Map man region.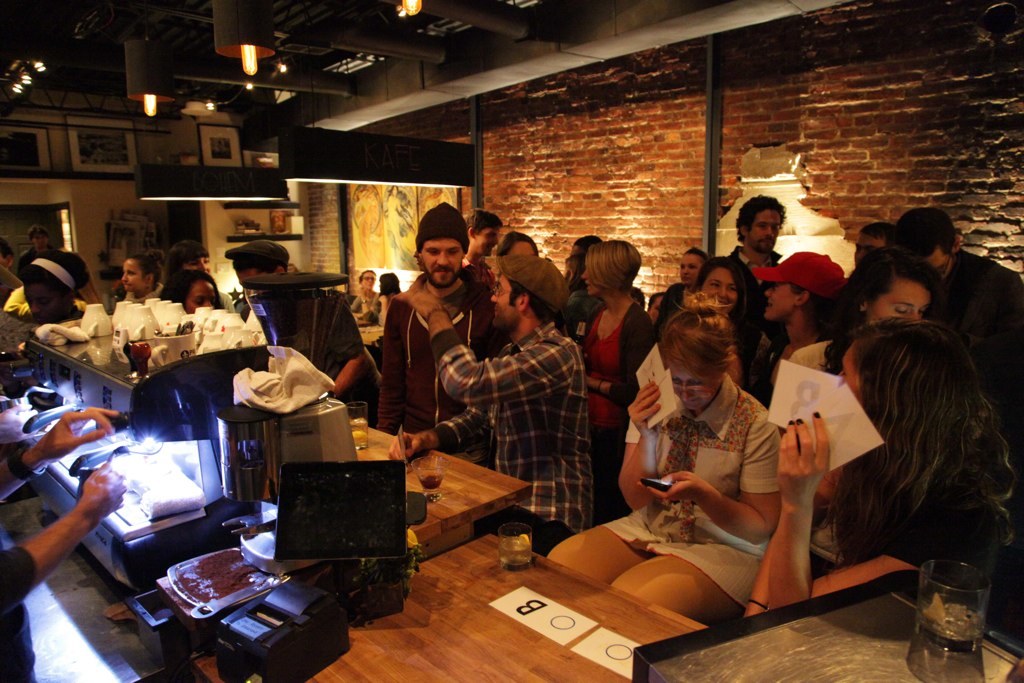
Mapped to {"x1": 391, "y1": 250, "x2": 595, "y2": 546}.
